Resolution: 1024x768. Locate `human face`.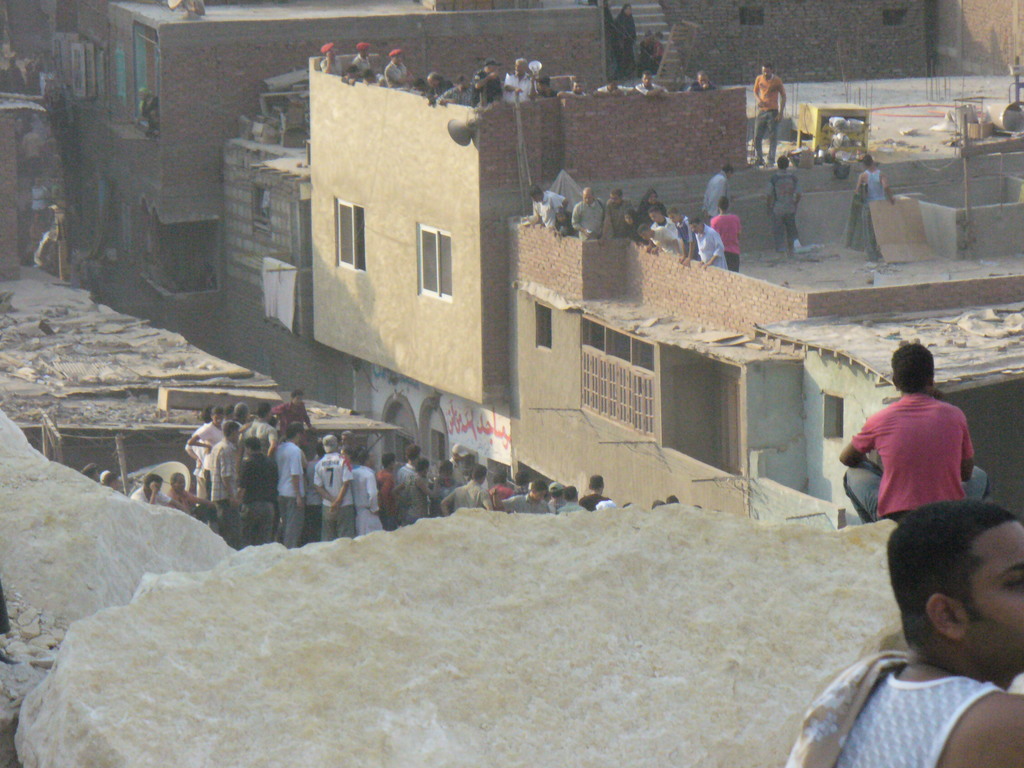
pyautogui.locateOnScreen(696, 73, 711, 86).
